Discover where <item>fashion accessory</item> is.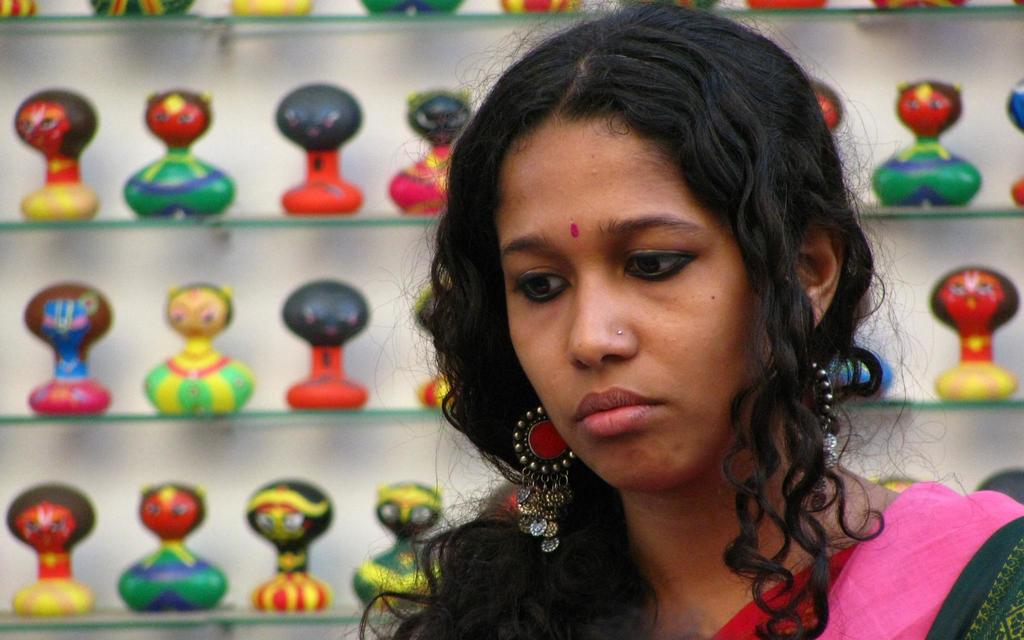
Discovered at left=614, top=324, right=626, bottom=339.
